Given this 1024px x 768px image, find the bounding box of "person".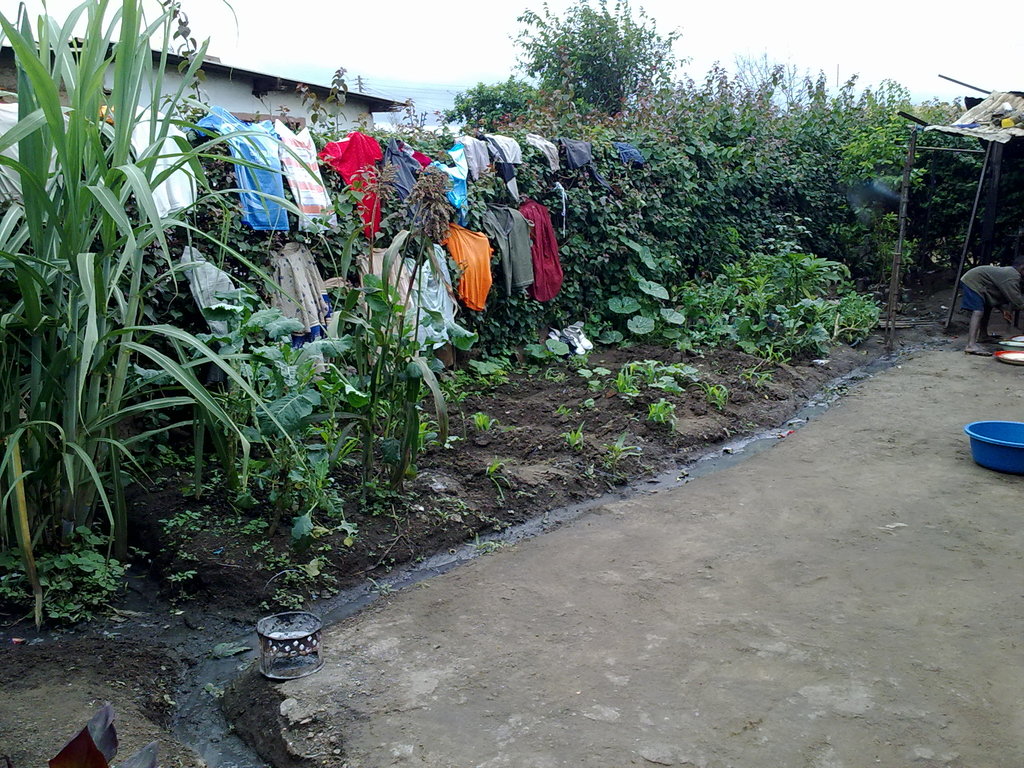
951,264,1023,355.
